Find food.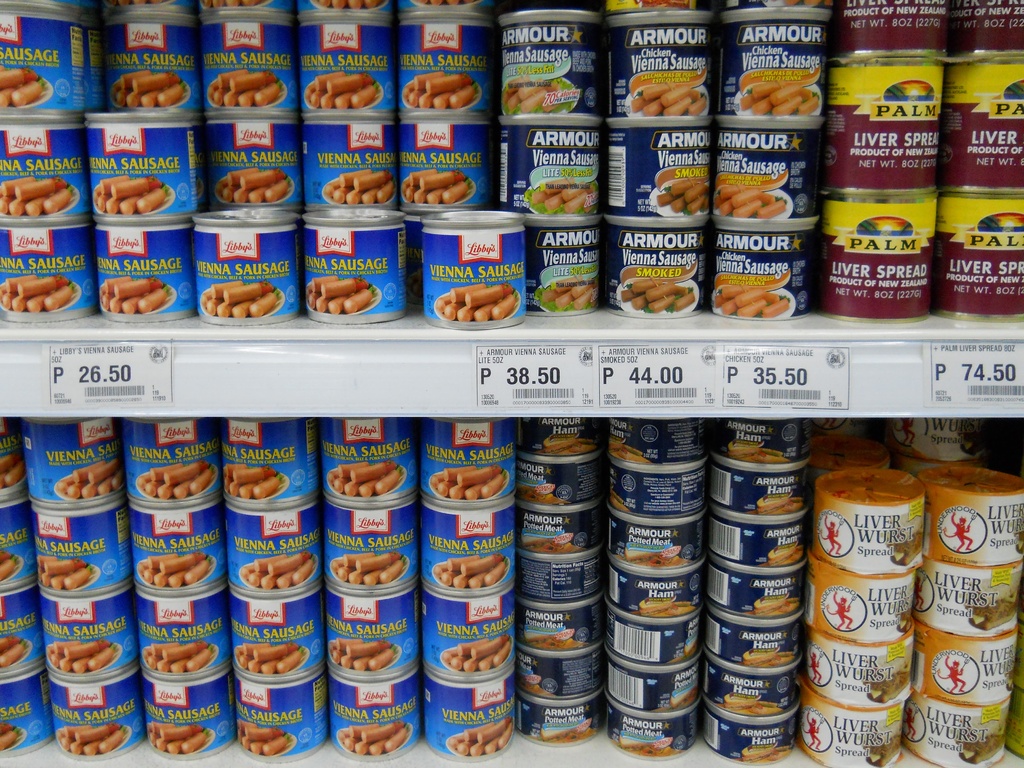
detection(0, 634, 25, 667).
